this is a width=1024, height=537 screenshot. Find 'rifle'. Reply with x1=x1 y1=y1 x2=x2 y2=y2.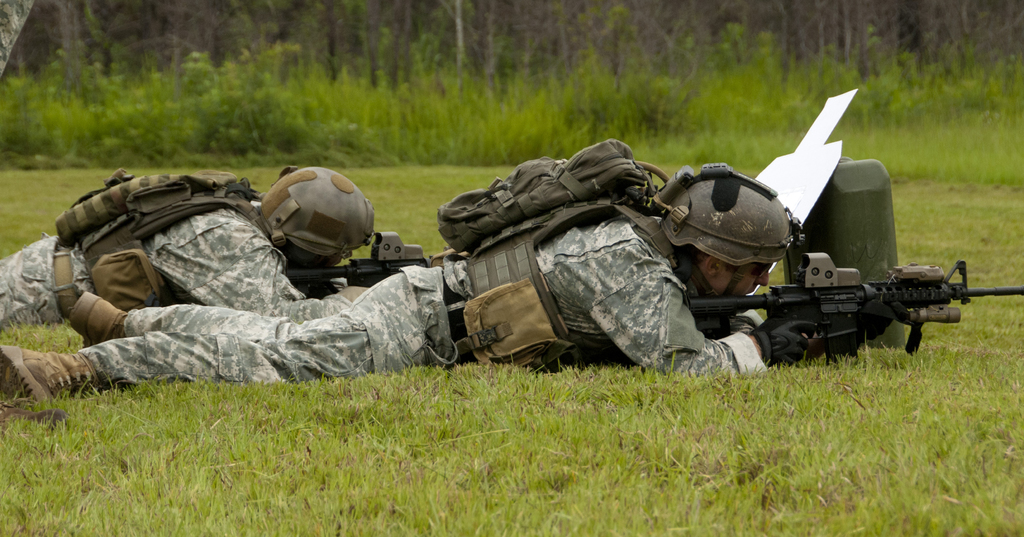
x1=682 y1=251 x2=1023 y2=366.
